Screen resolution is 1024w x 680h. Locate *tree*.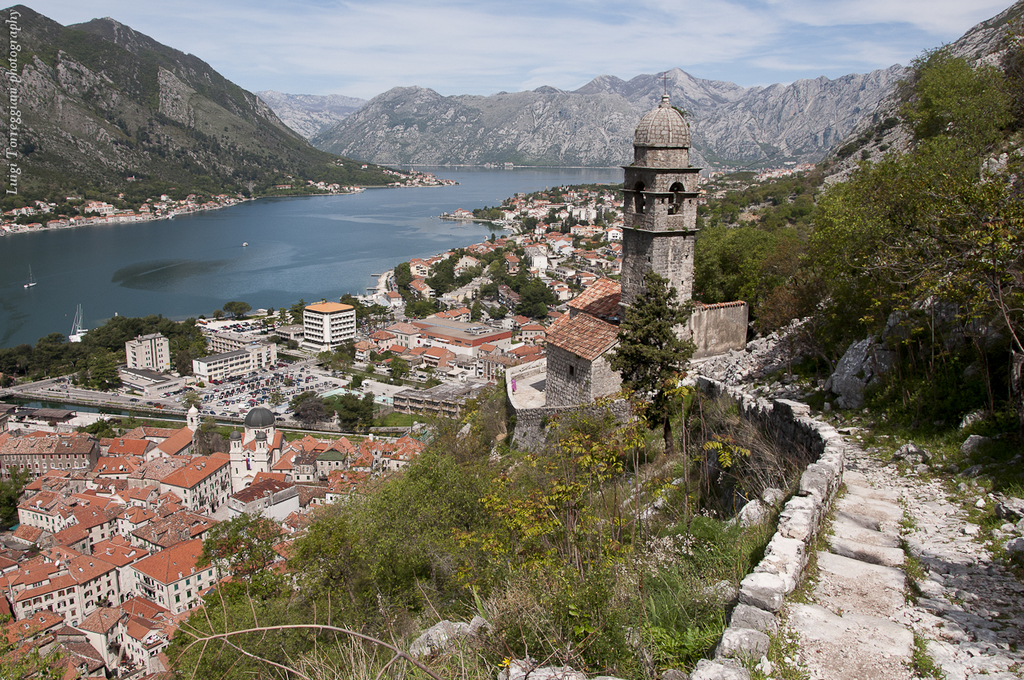
locate(601, 267, 697, 413).
